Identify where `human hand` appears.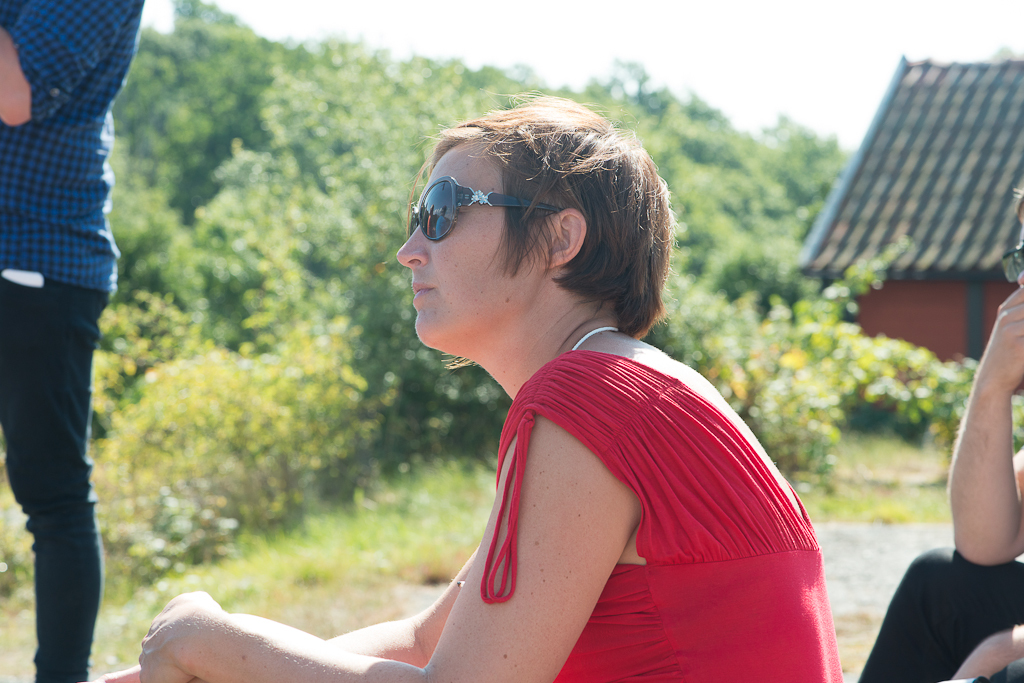
Appears at 135,585,225,682.
